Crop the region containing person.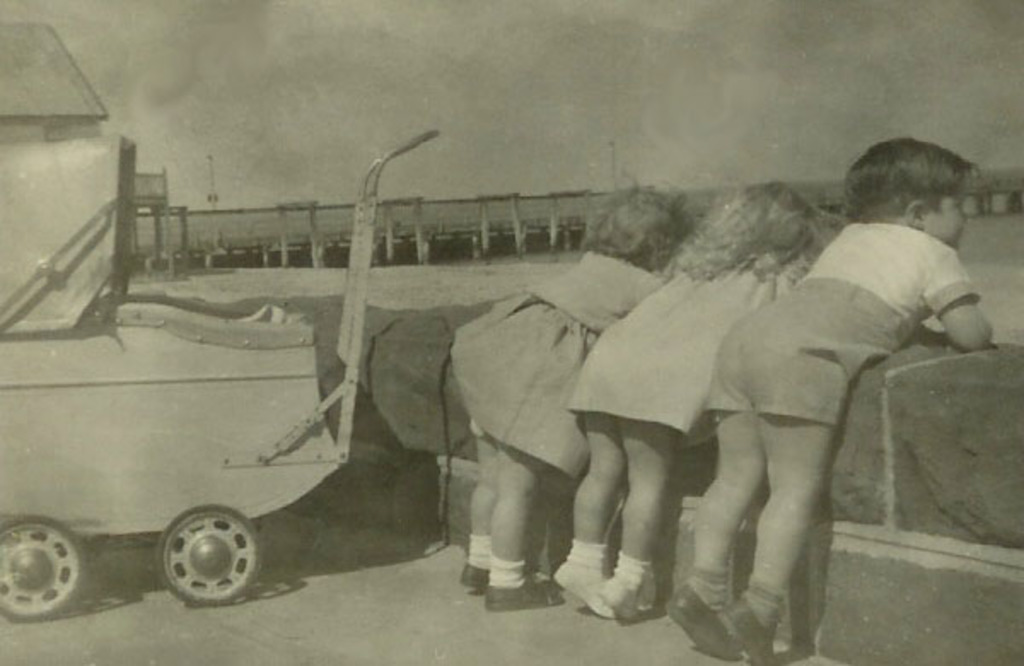
Crop region: box=[572, 176, 845, 616].
